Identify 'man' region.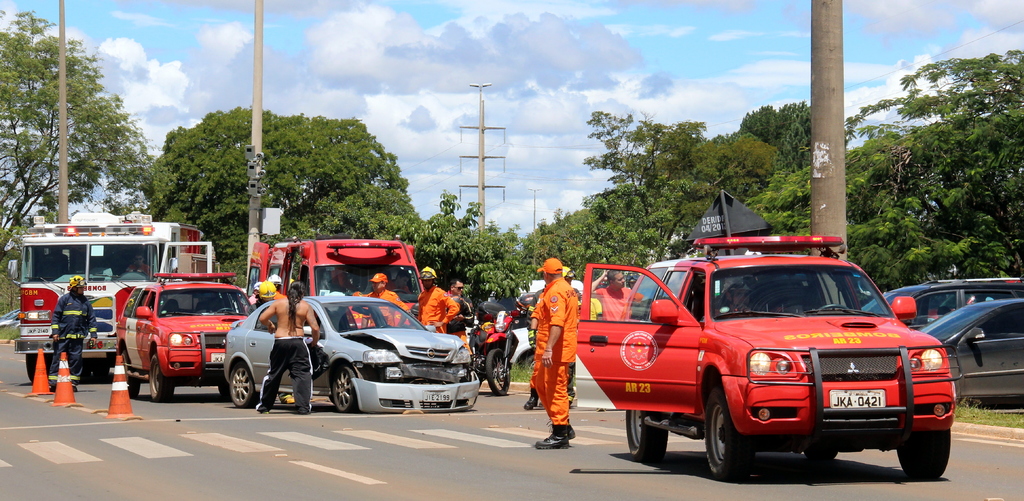
Region: [257, 279, 320, 413].
